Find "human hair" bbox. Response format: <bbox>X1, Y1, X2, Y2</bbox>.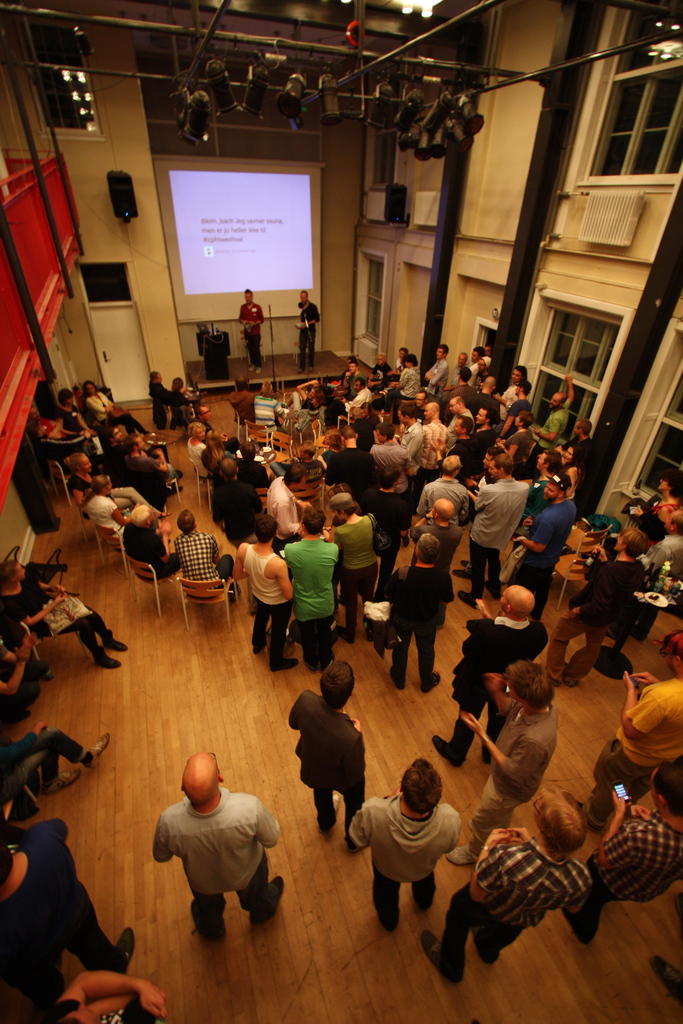
<bbox>318, 659, 353, 710</bbox>.
